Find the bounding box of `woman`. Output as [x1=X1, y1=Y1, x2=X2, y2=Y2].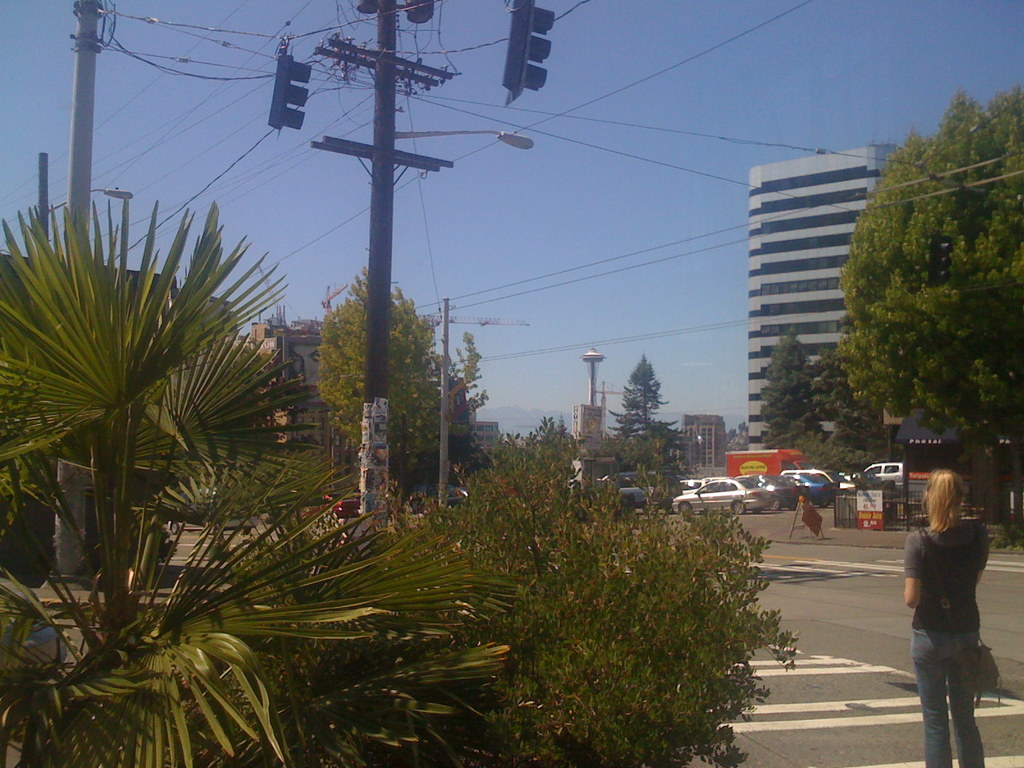
[x1=895, y1=442, x2=1009, y2=767].
